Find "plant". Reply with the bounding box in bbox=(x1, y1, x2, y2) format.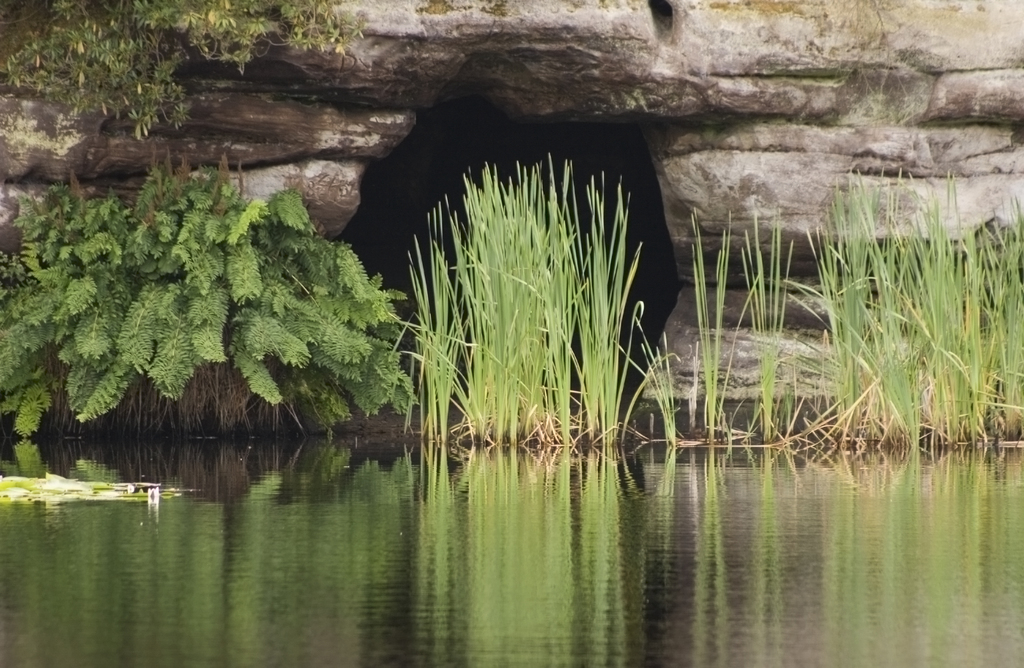
bbox=(372, 145, 694, 473).
